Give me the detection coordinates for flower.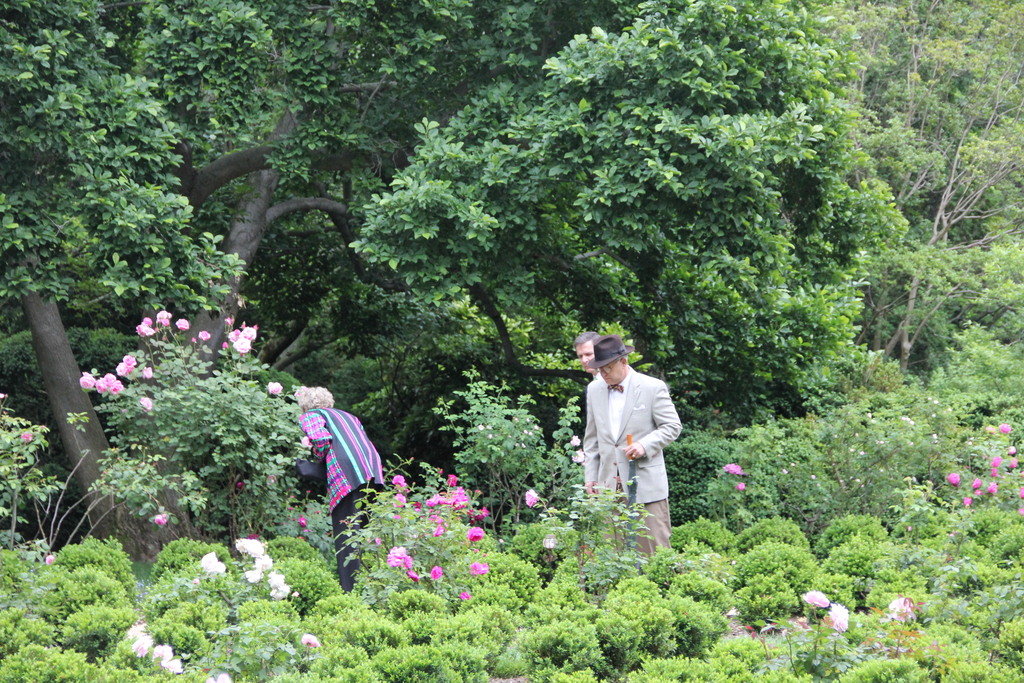
[152,644,172,667].
